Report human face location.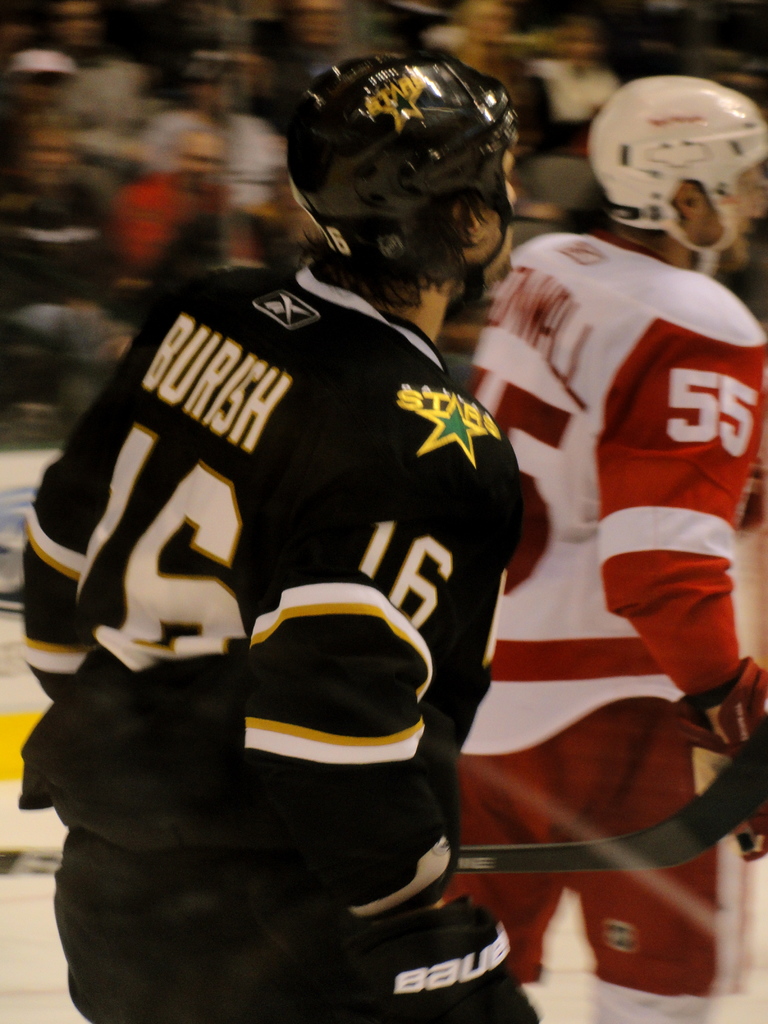
Report: 183, 141, 220, 178.
